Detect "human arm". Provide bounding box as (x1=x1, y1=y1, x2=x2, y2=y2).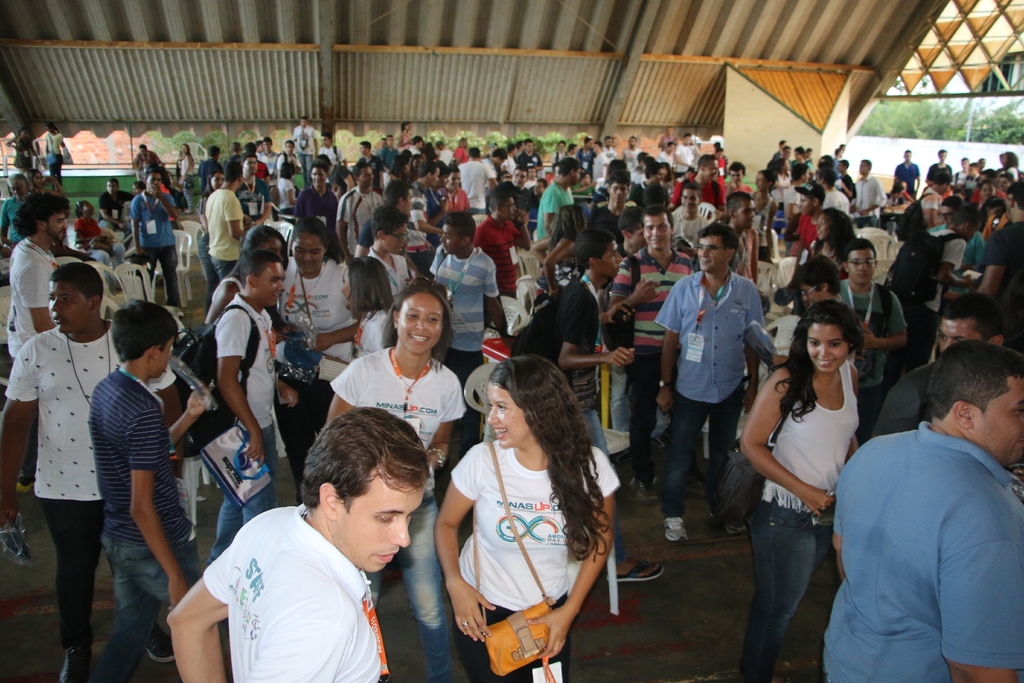
(x1=122, y1=399, x2=207, y2=620).
